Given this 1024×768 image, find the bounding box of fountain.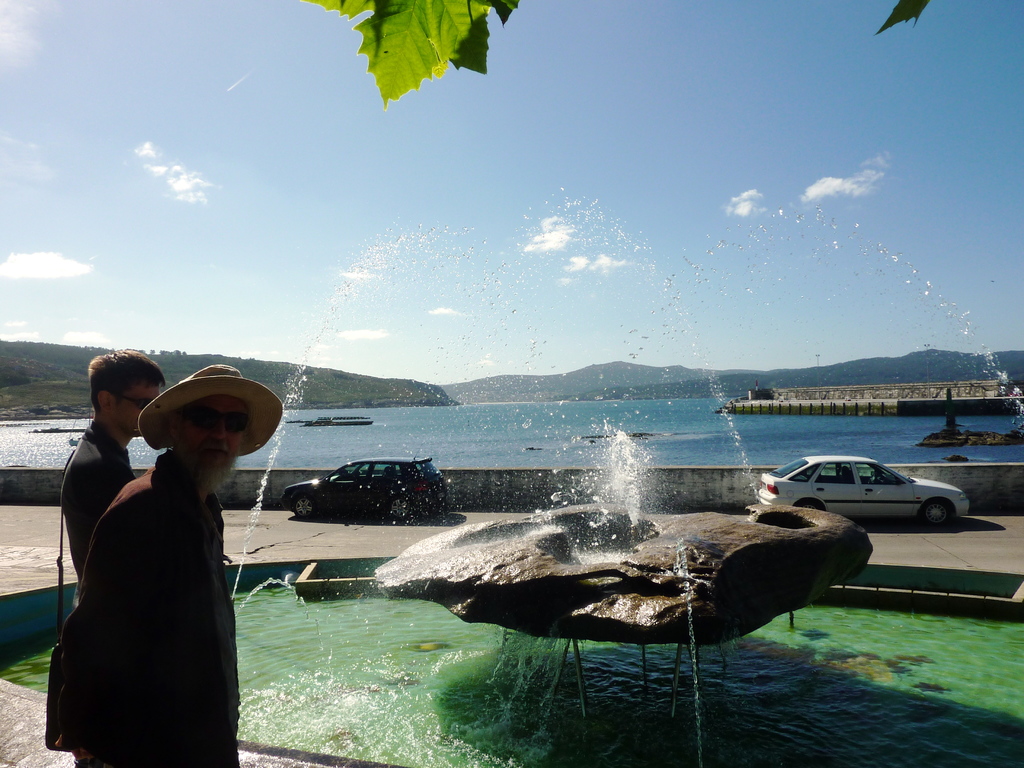
0/185/1023/762.
